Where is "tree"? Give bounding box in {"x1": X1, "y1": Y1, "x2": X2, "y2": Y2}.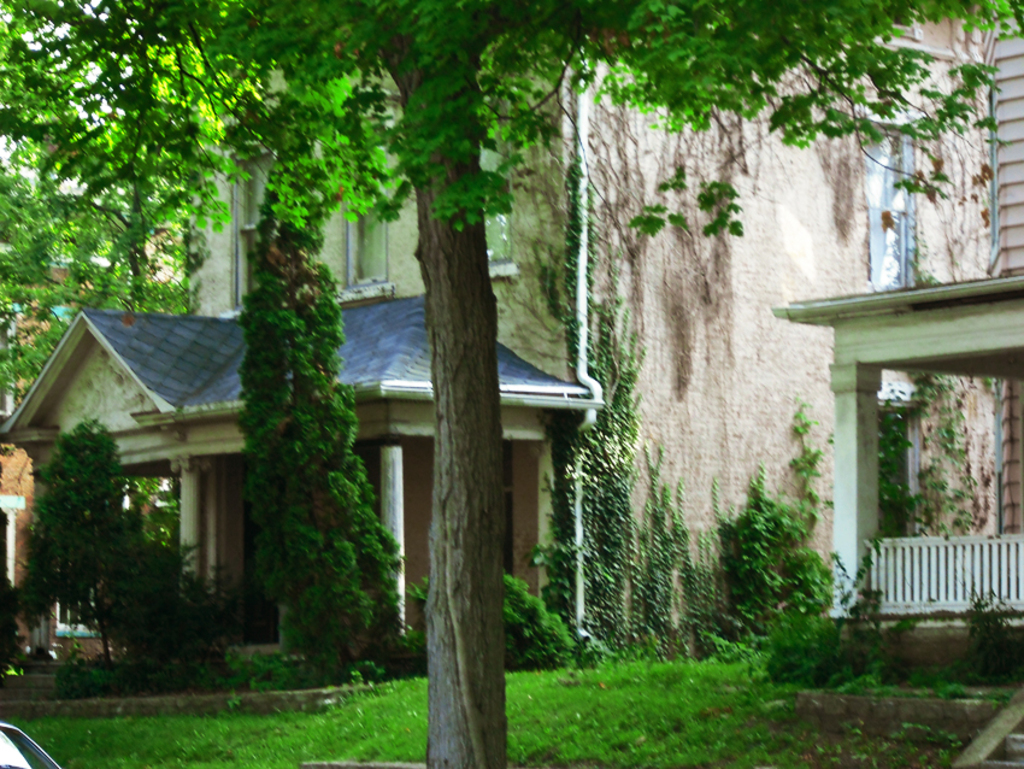
{"x1": 382, "y1": 575, "x2": 598, "y2": 679}.
